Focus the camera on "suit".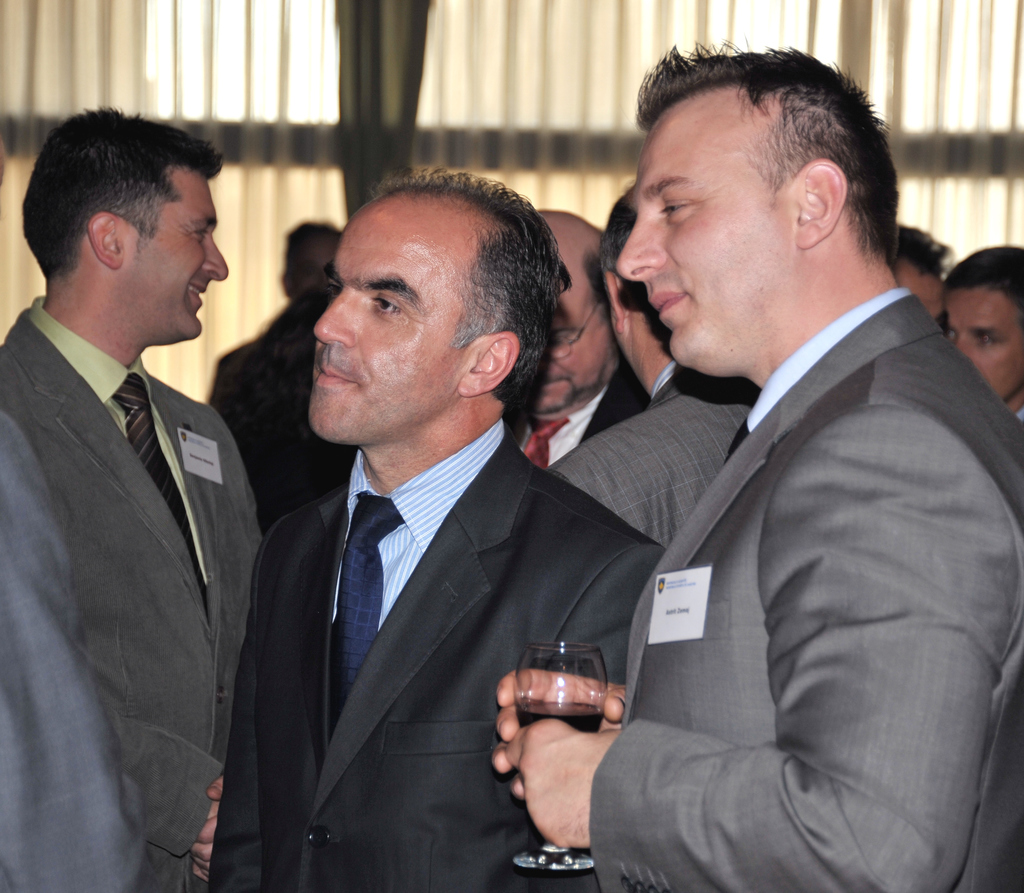
Focus region: l=209, t=417, r=661, b=892.
